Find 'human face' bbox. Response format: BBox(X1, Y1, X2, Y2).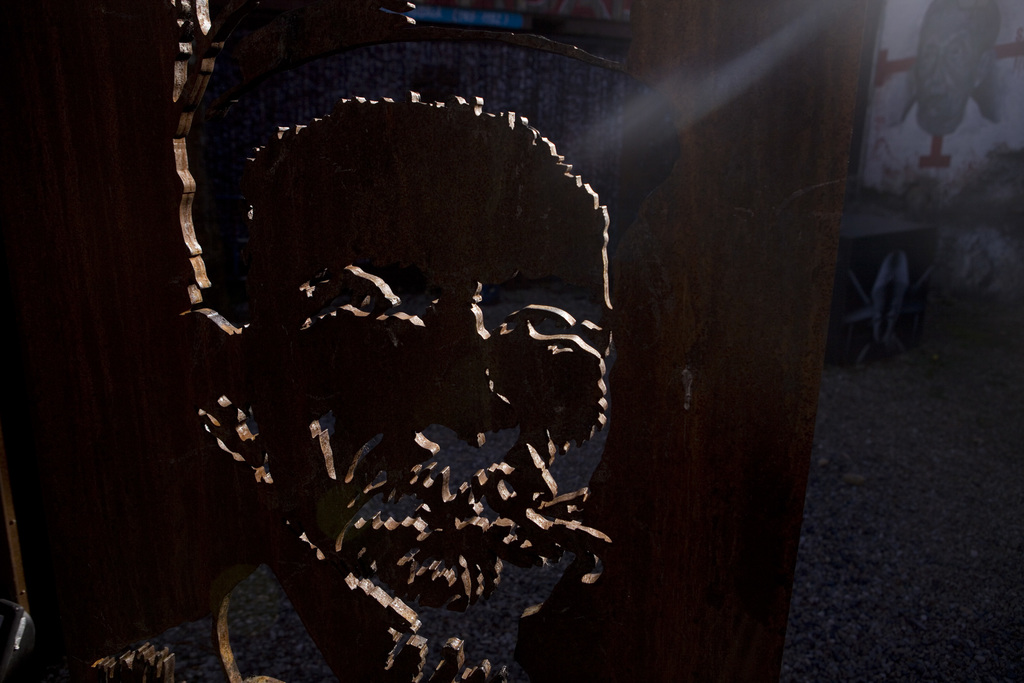
BBox(235, 91, 612, 613).
